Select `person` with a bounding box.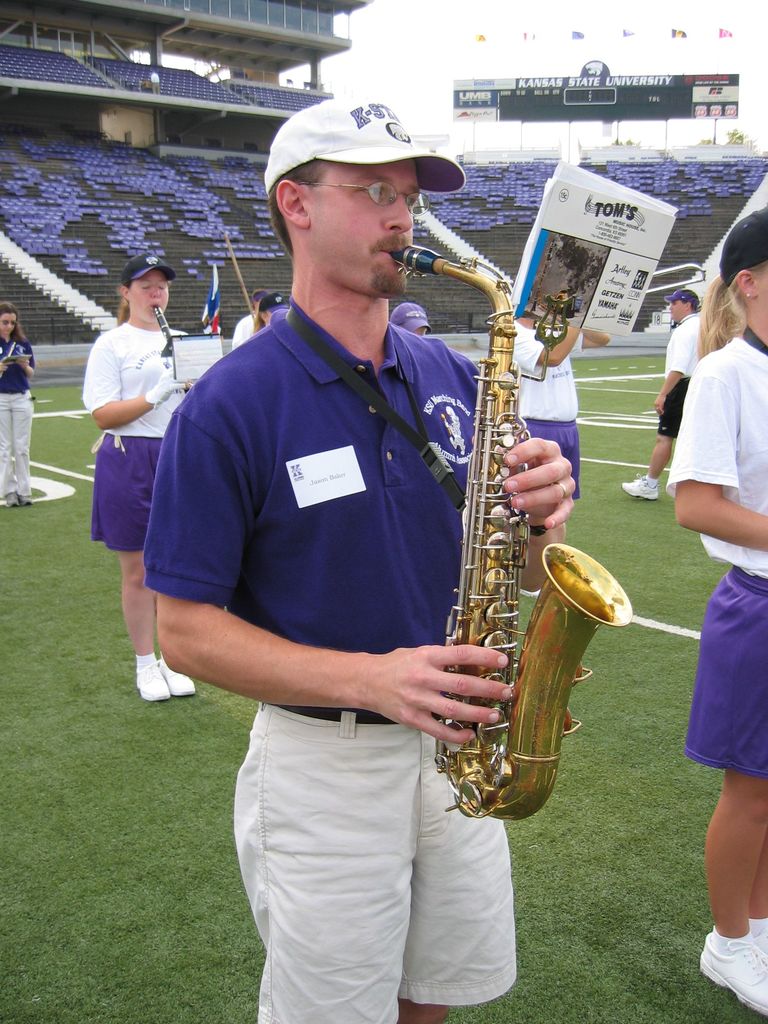
[163,47,531,994].
